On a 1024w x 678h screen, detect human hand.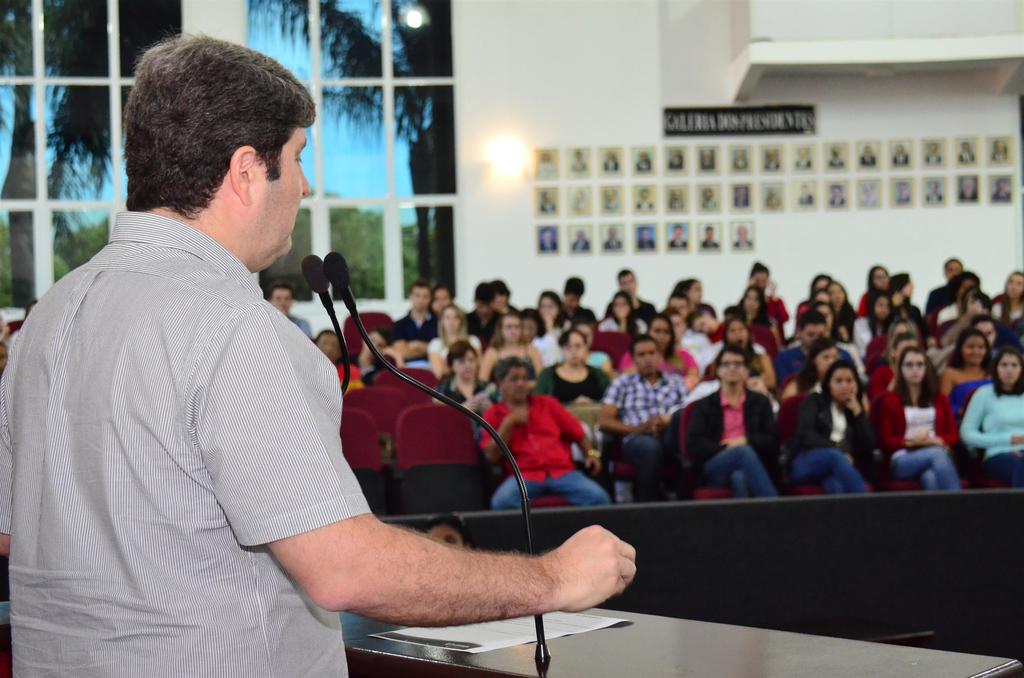
(x1=637, y1=419, x2=656, y2=434).
